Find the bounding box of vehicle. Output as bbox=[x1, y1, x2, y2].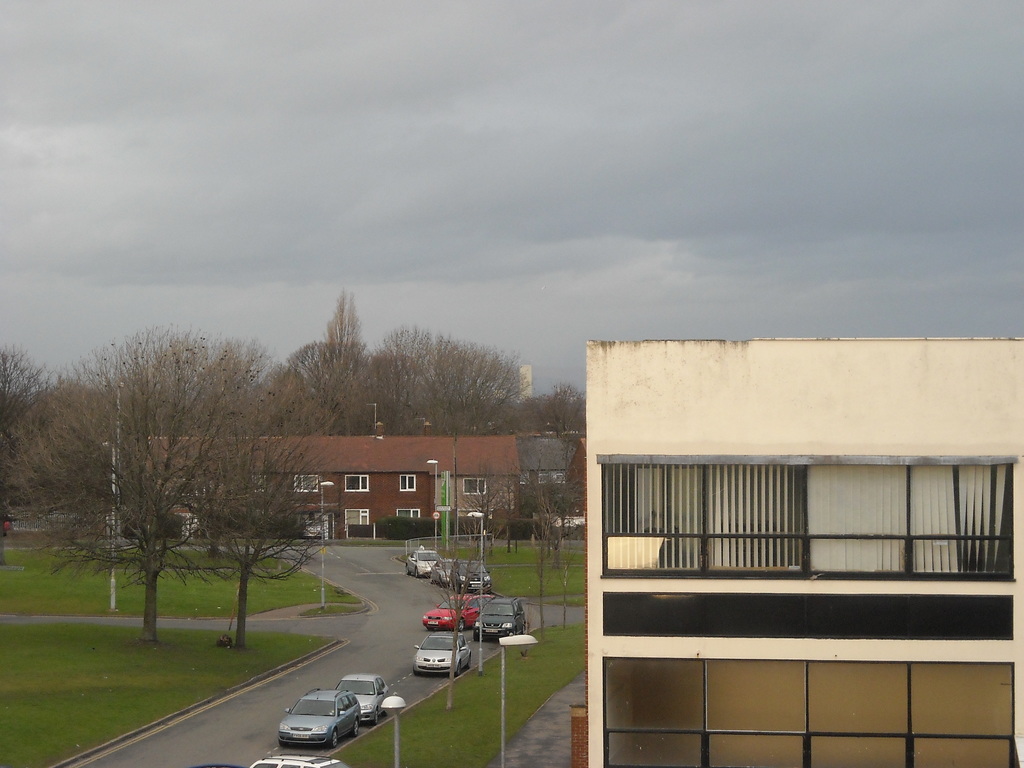
bbox=[429, 561, 452, 589].
